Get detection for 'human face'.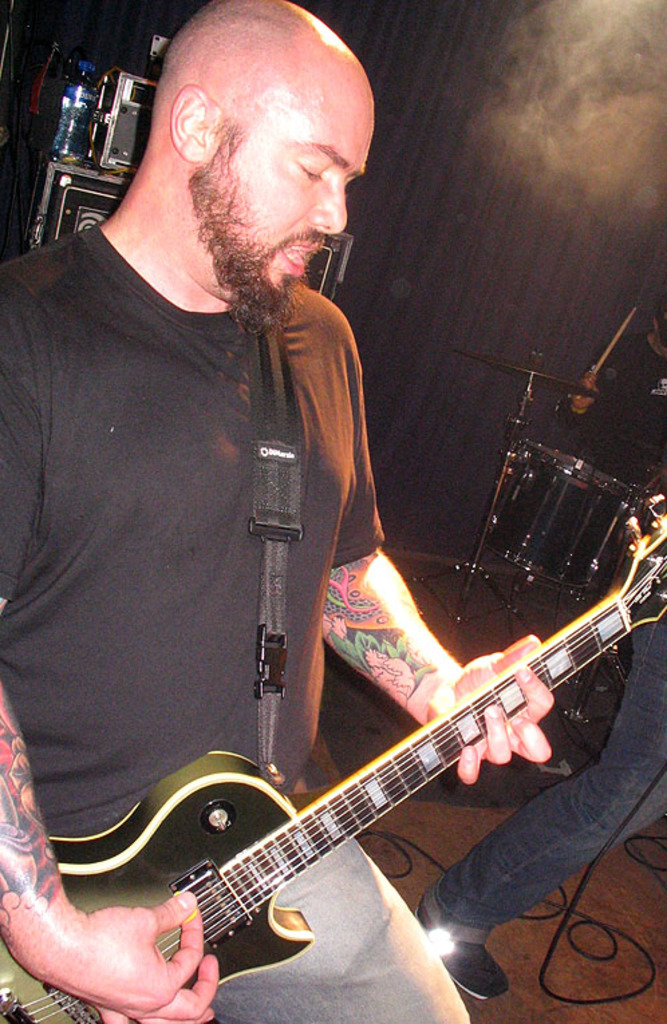
Detection: l=202, t=84, r=372, b=311.
